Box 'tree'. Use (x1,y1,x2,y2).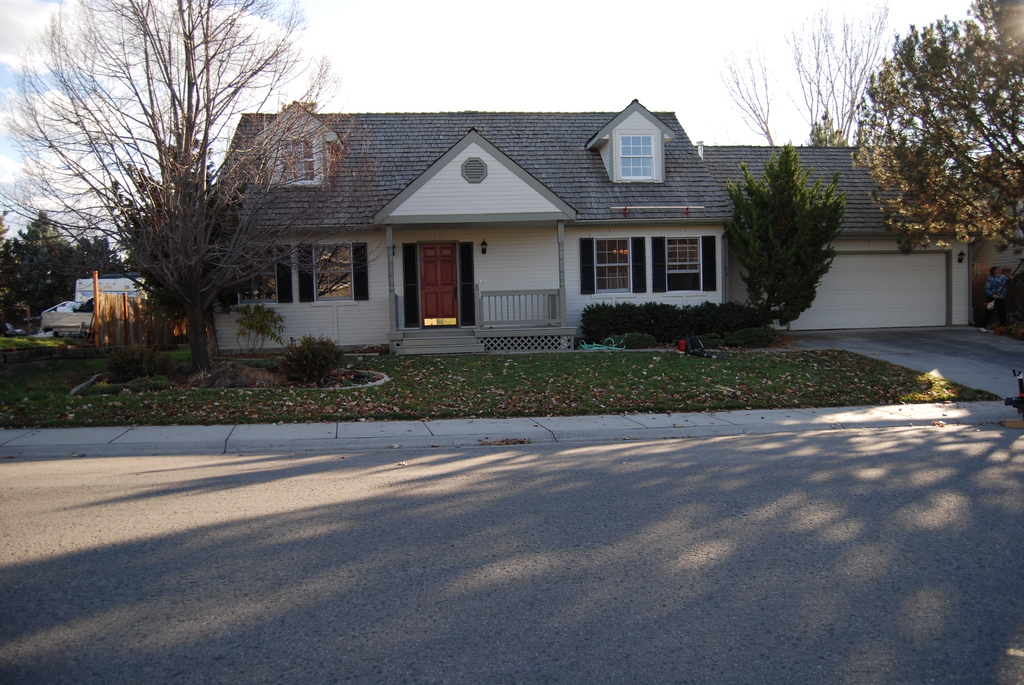
(810,111,851,143).
